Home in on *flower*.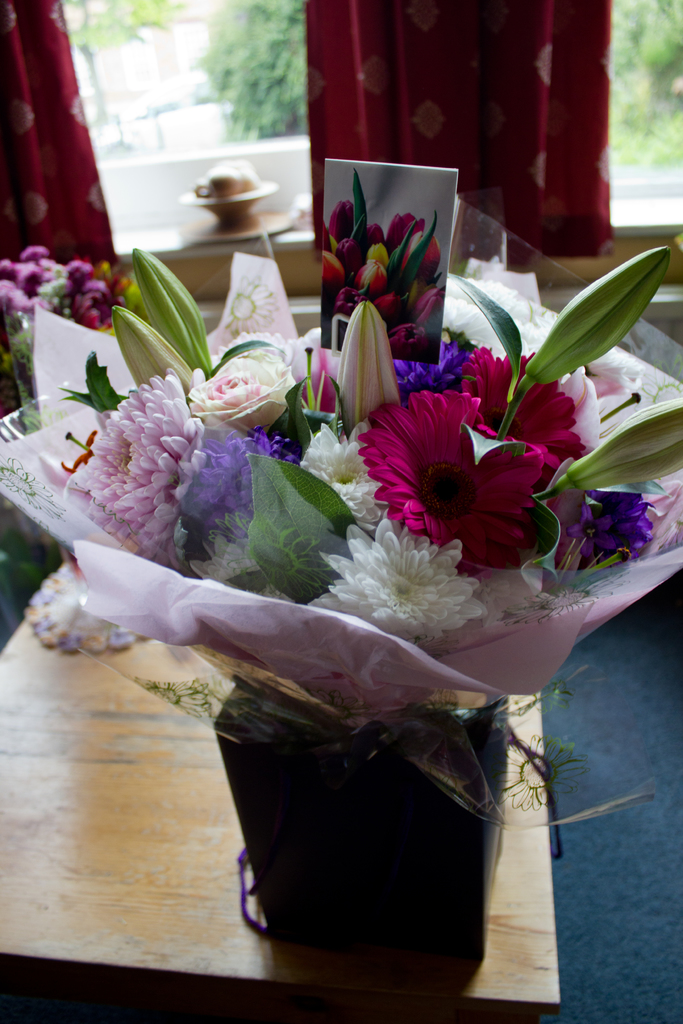
Homed in at 569, 483, 666, 557.
